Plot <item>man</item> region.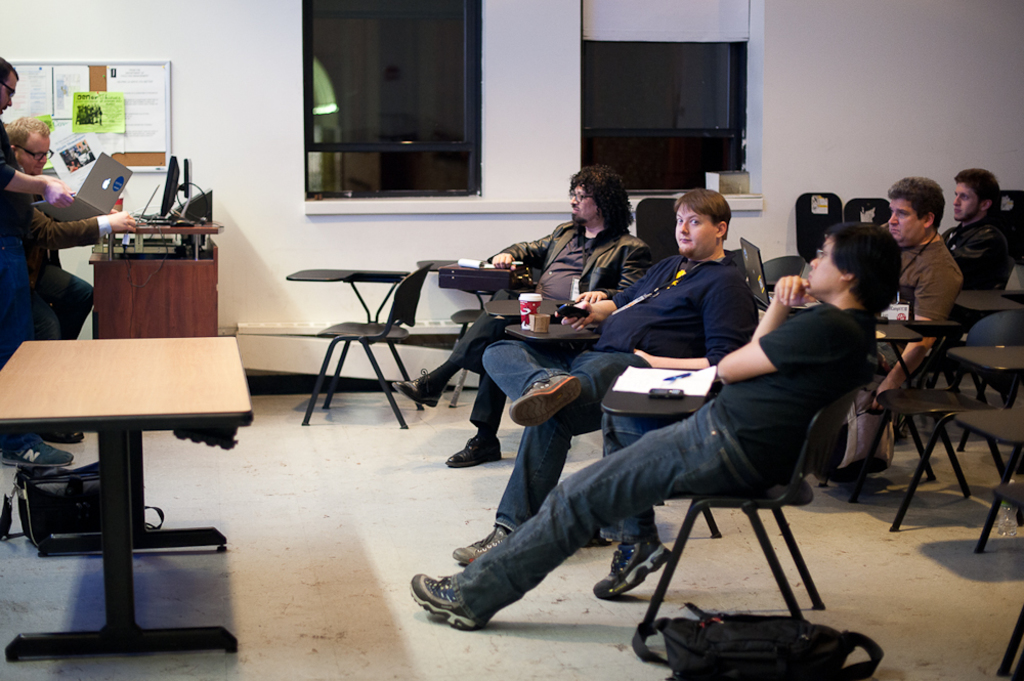
Plotted at x1=397, y1=164, x2=651, y2=466.
